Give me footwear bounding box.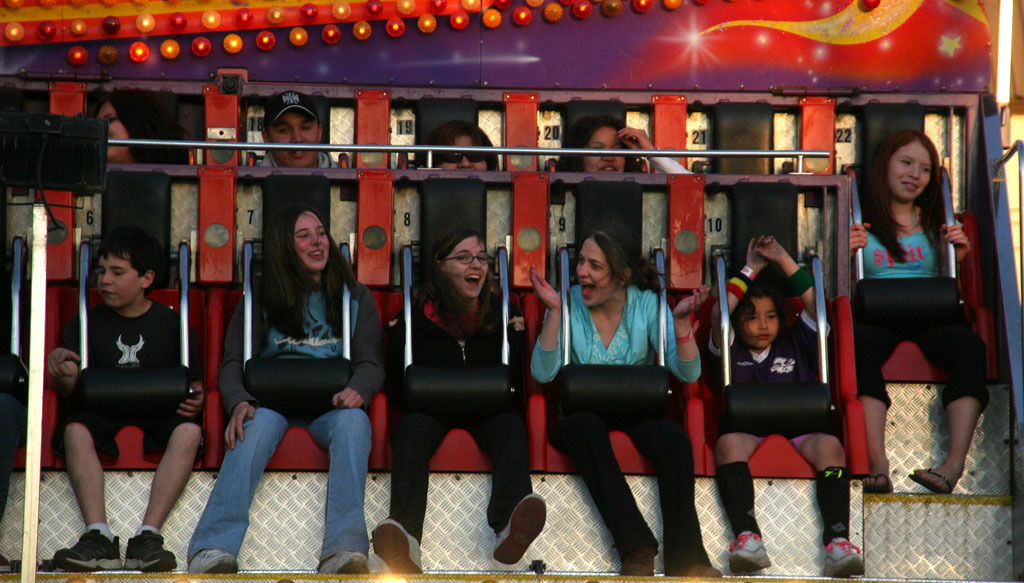
select_region(821, 540, 869, 577).
